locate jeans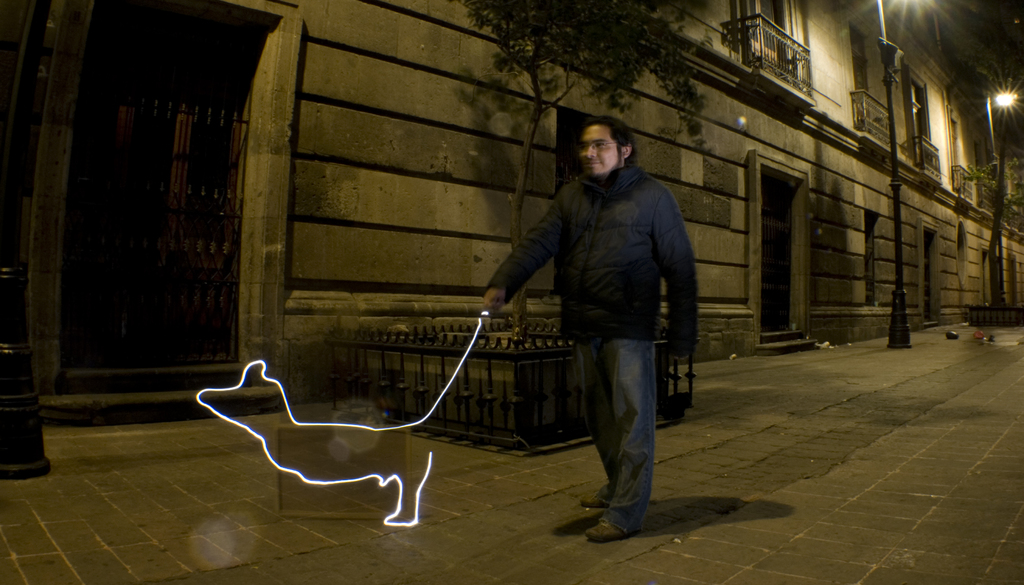
x1=548 y1=312 x2=680 y2=545
